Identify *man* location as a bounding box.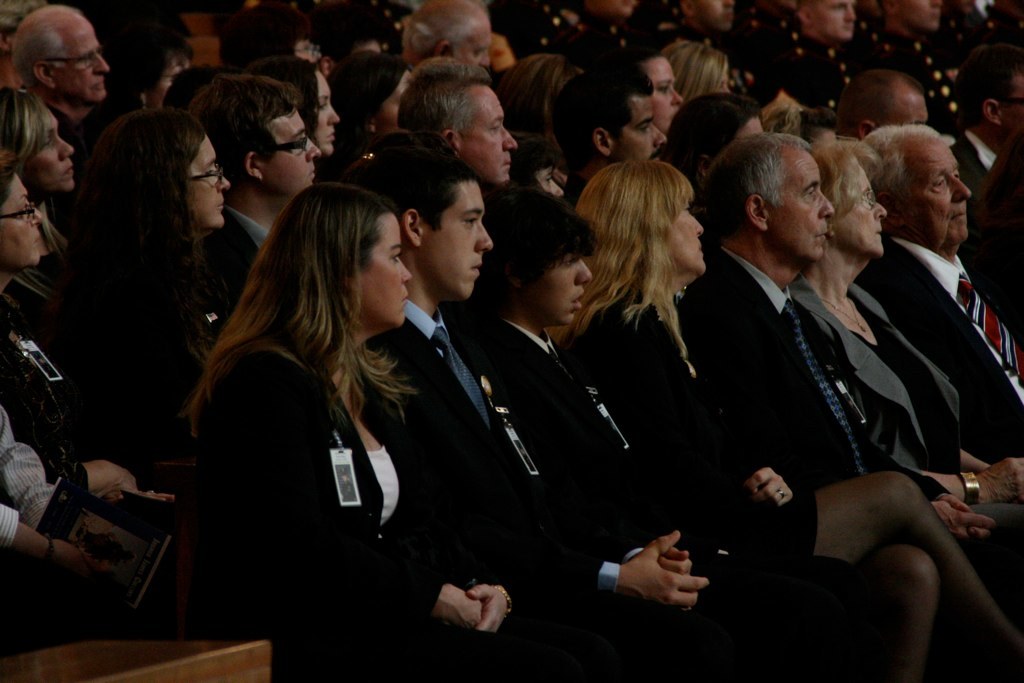
(394, 59, 514, 215).
